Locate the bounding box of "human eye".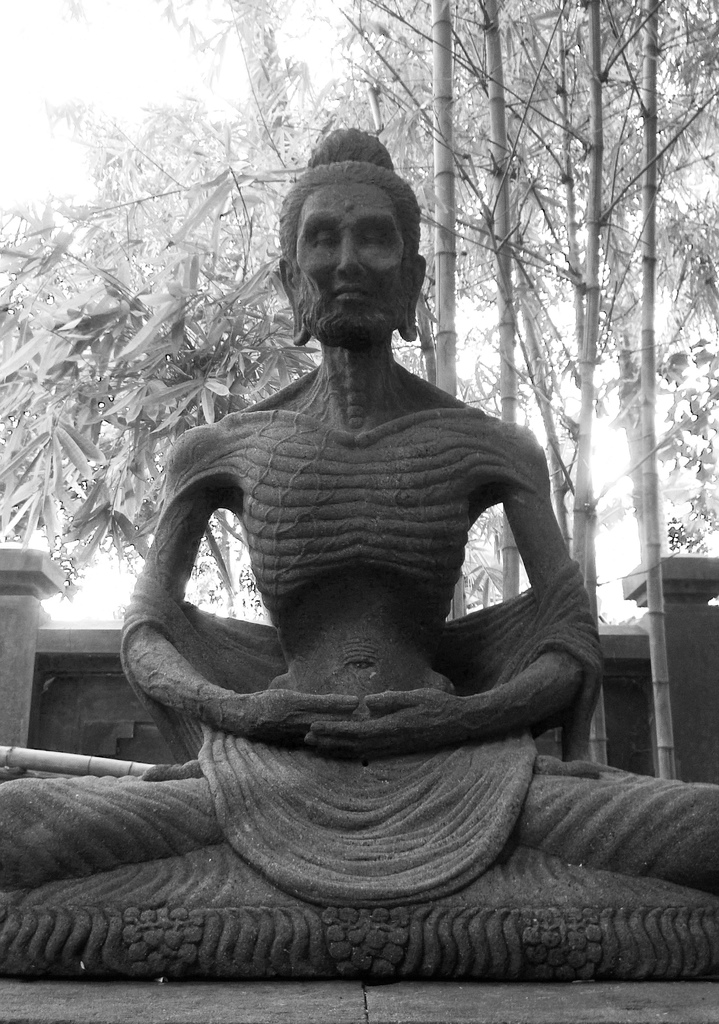
Bounding box: 314/225/339/247.
